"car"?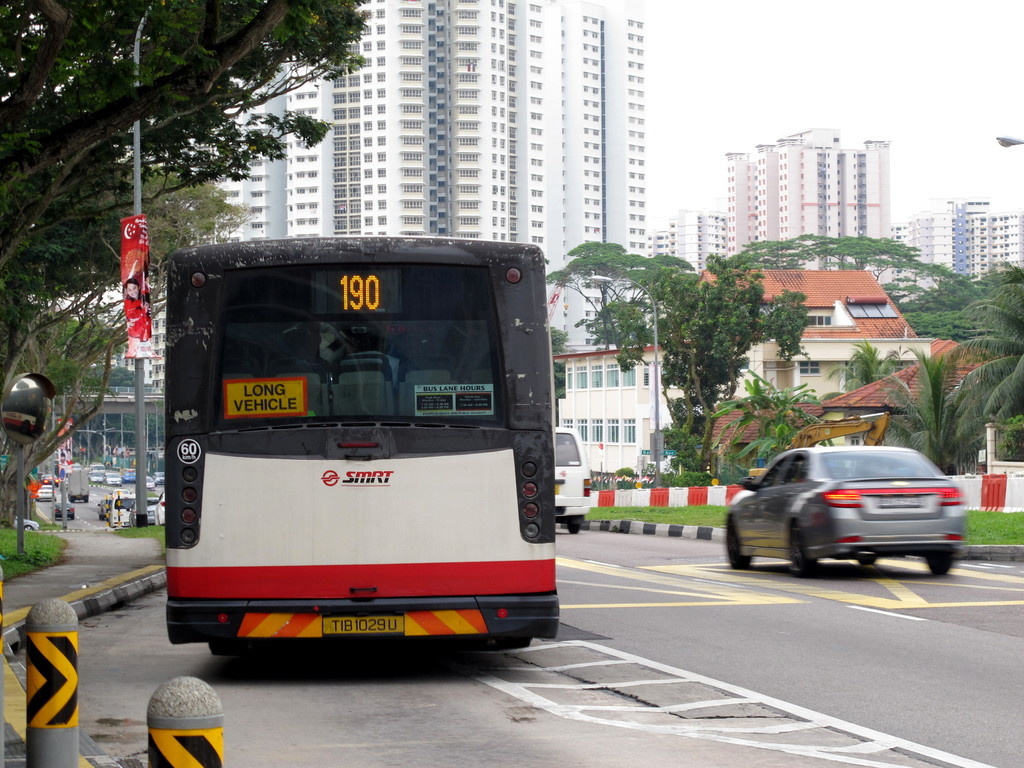
<region>40, 475, 63, 484</region>
